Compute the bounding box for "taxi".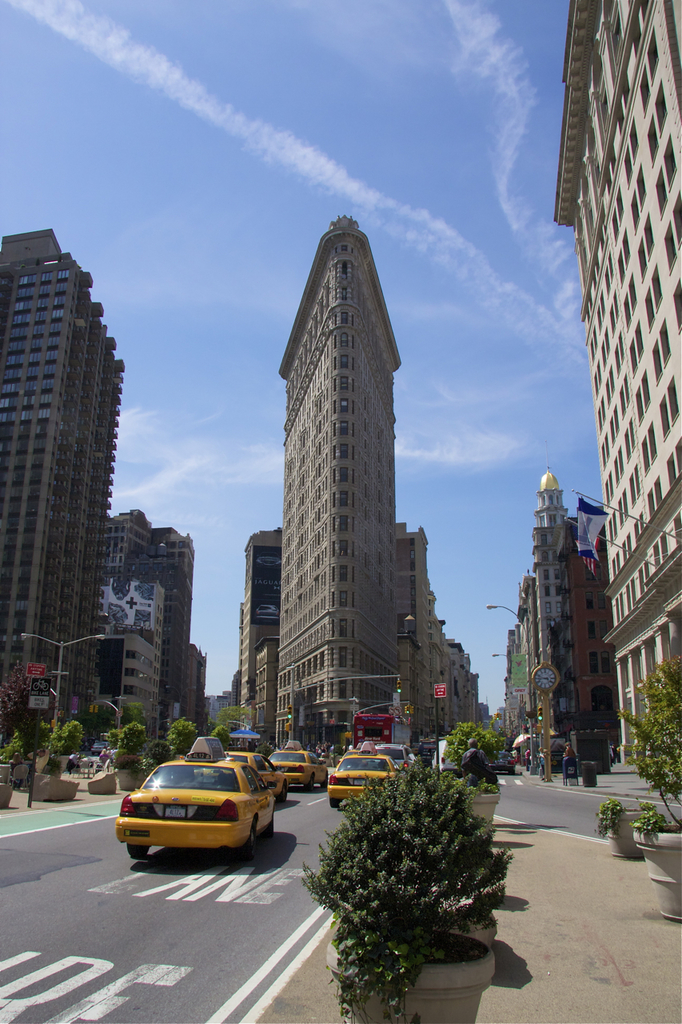
left=269, top=738, right=326, bottom=790.
